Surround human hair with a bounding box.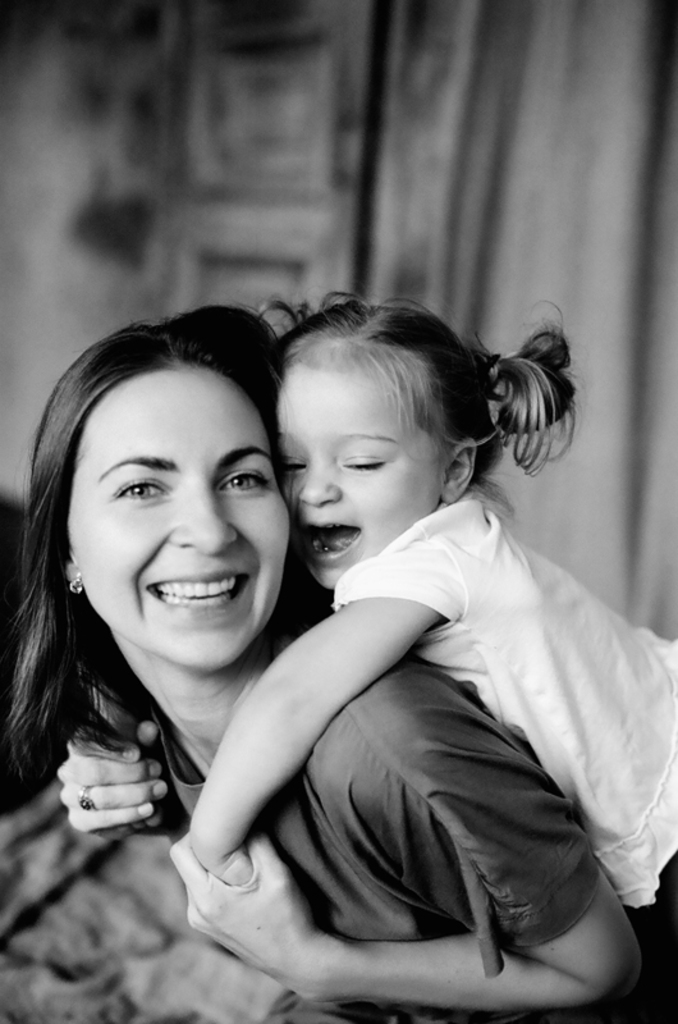
pyautogui.locateOnScreen(19, 316, 308, 687).
